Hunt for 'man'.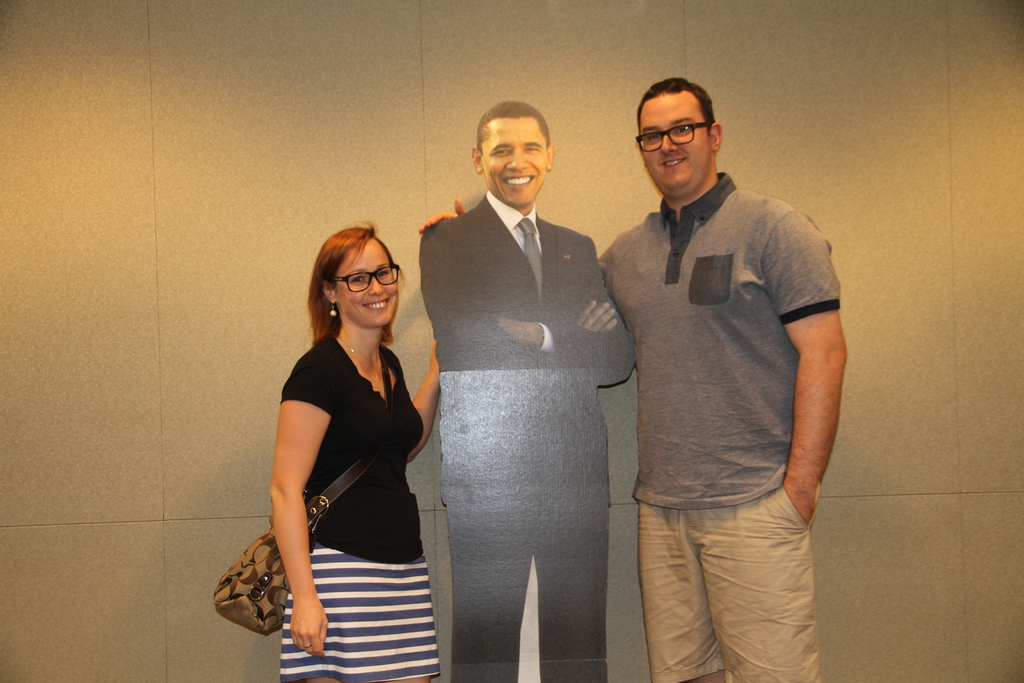
Hunted down at crop(394, 113, 663, 682).
